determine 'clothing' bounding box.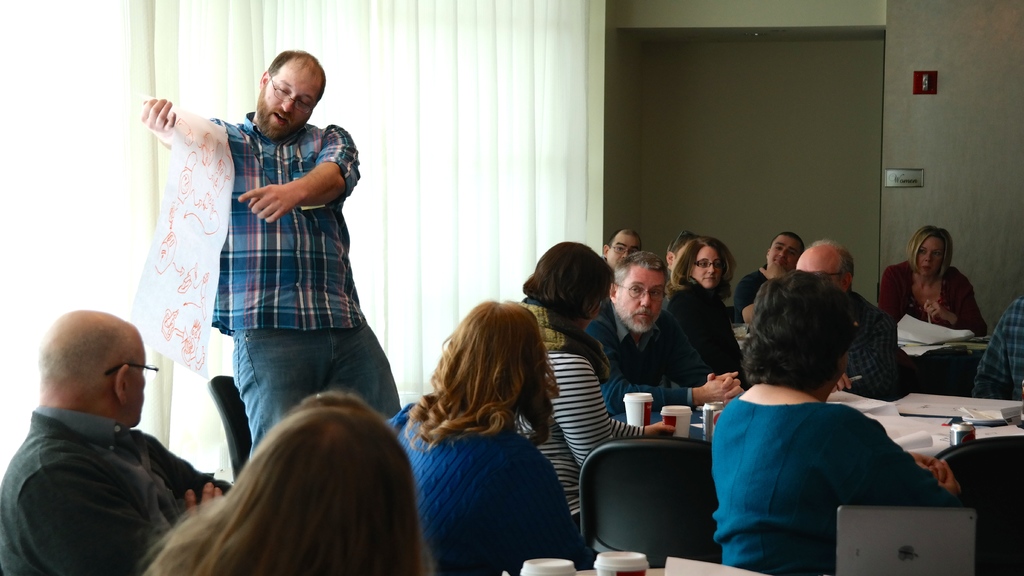
Determined: 705/396/954/575.
